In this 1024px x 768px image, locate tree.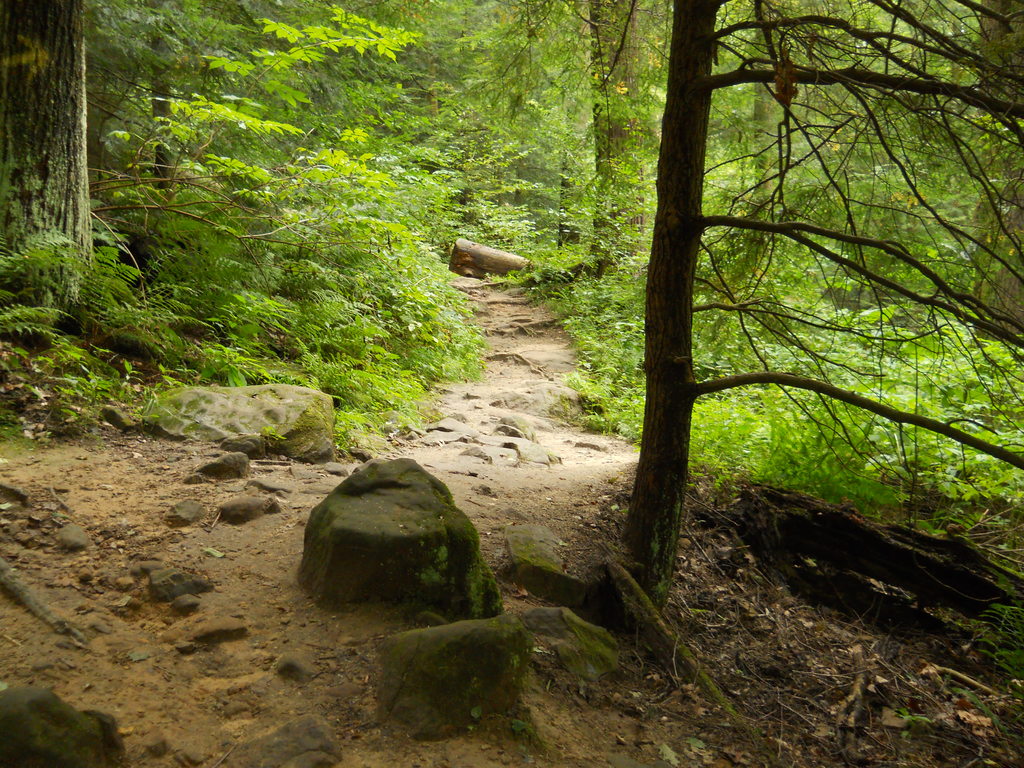
Bounding box: x1=0, y1=0, x2=396, y2=461.
